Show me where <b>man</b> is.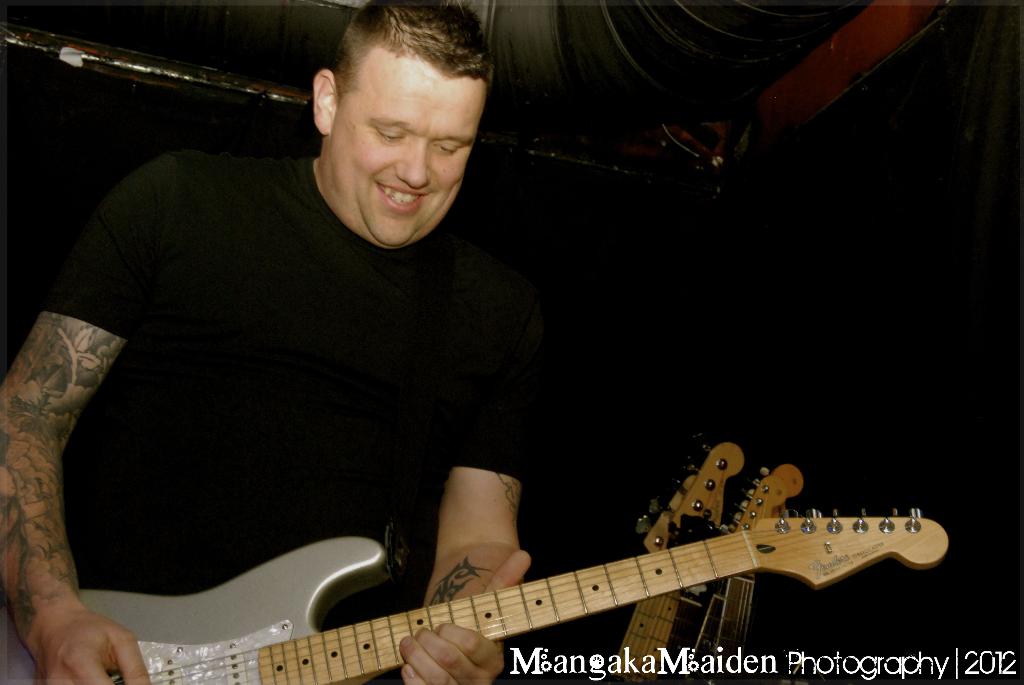
<b>man</b> is at 0 0 539 684.
